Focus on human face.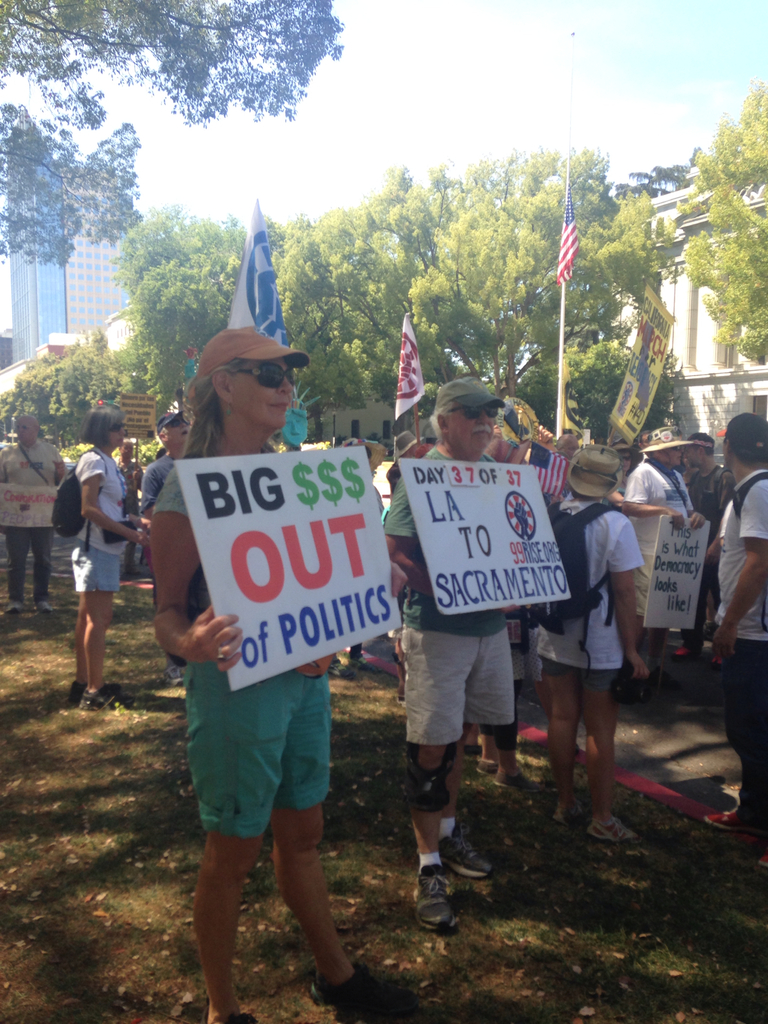
Focused at 230, 355, 291, 430.
